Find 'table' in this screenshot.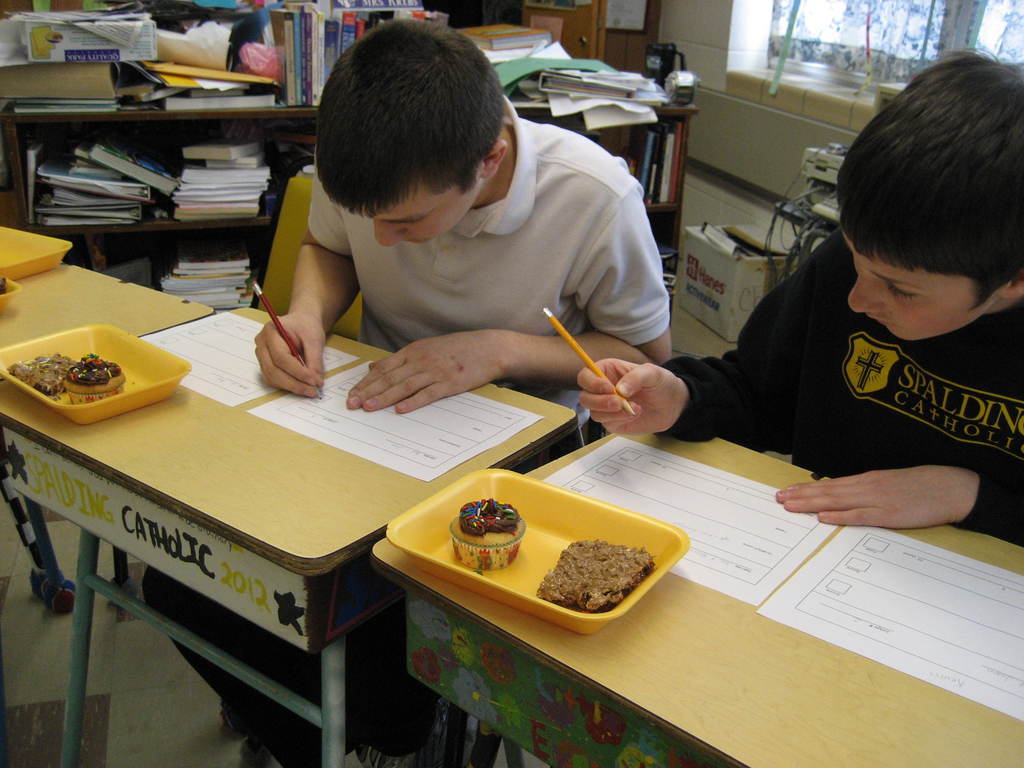
The bounding box for 'table' is region(501, 91, 697, 276).
